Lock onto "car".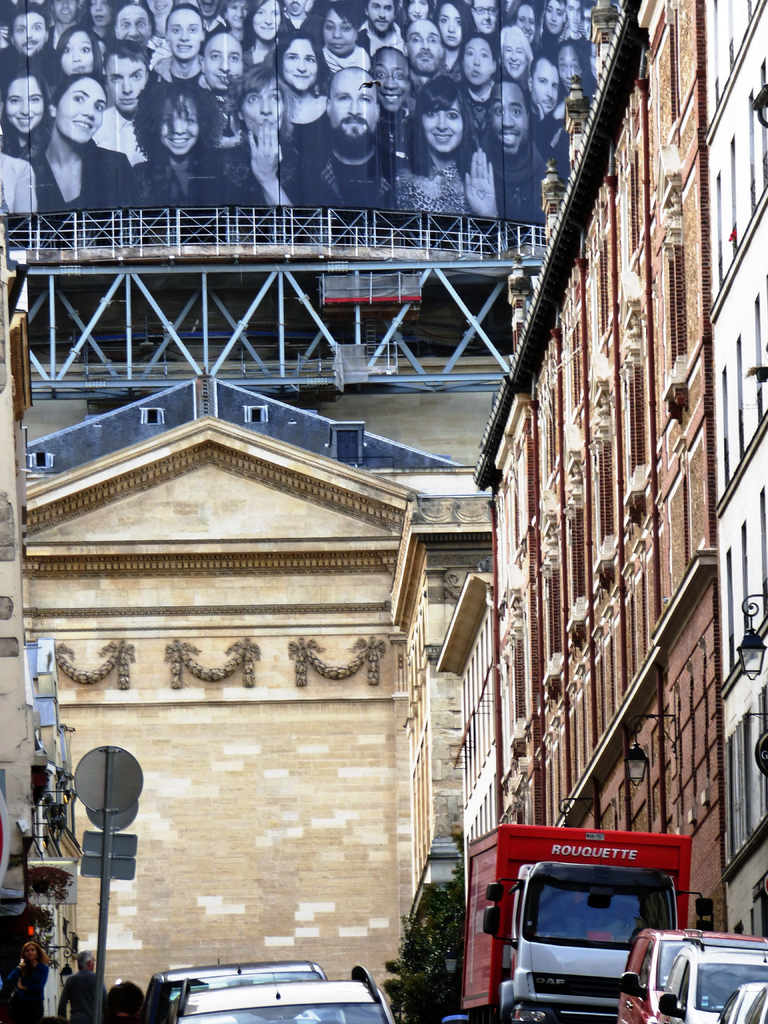
Locked: [left=745, top=988, right=767, bottom=1023].
